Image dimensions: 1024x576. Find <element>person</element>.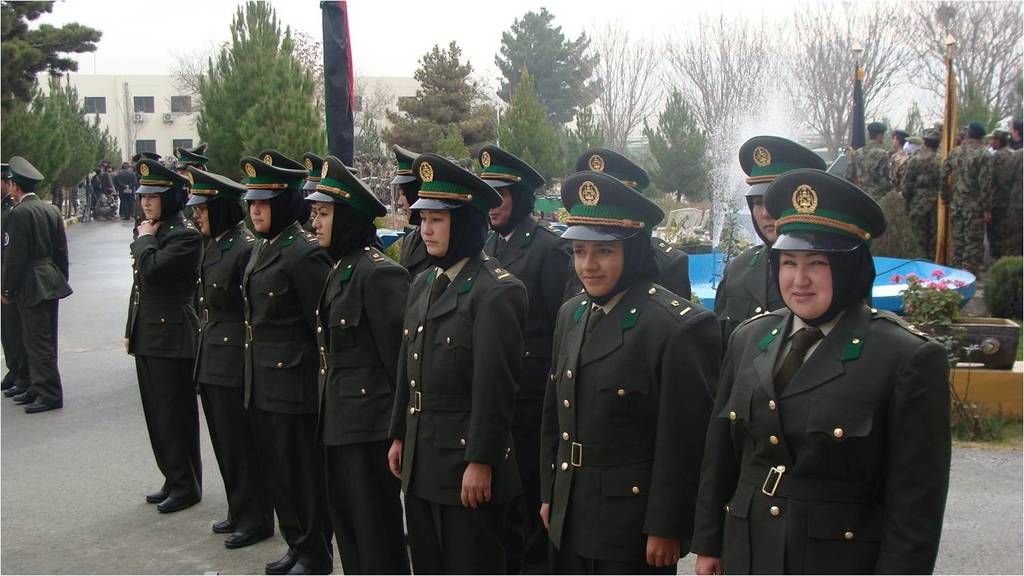
[1, 160, 72, 420].
